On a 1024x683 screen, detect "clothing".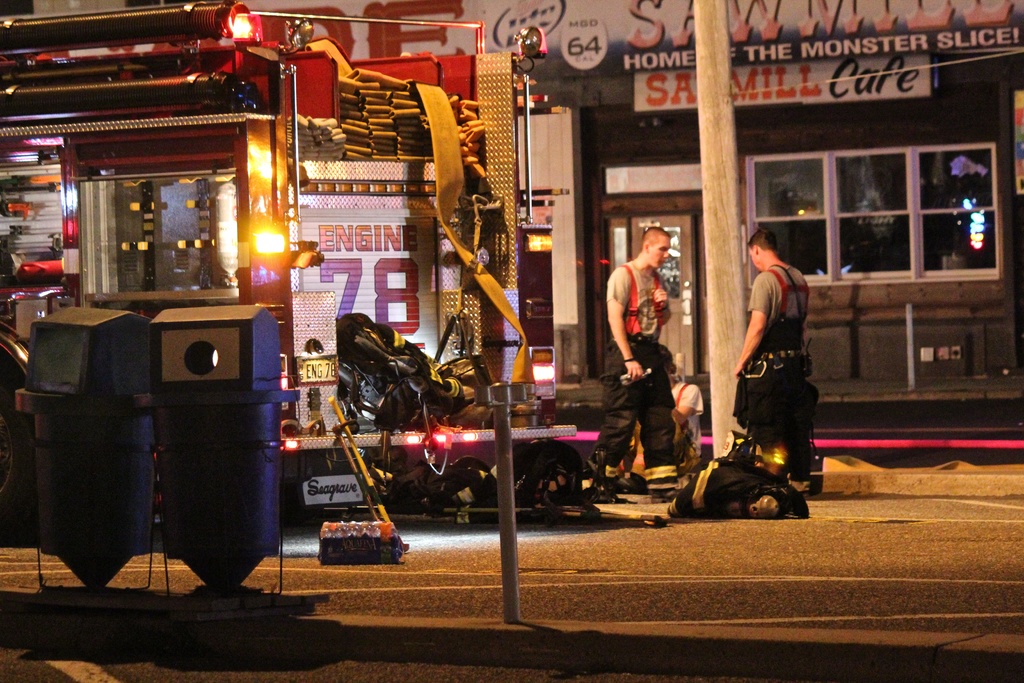
[x1=737, y1=268, x2=805, y2=477].
